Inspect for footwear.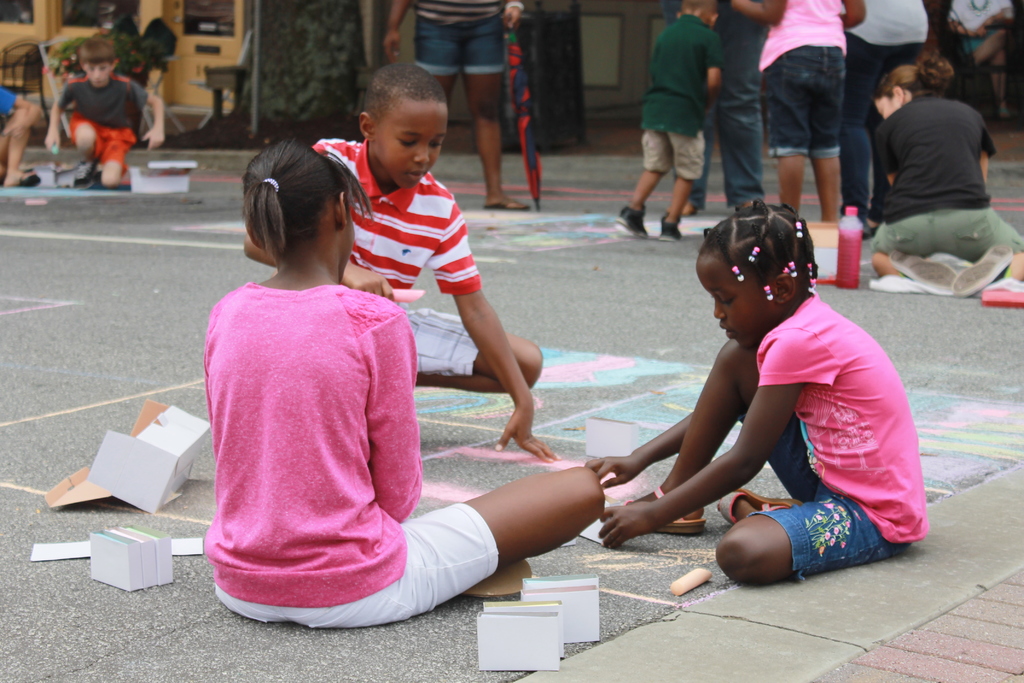
Inspection: [left=452, top=553, right=531, bottom=604].
